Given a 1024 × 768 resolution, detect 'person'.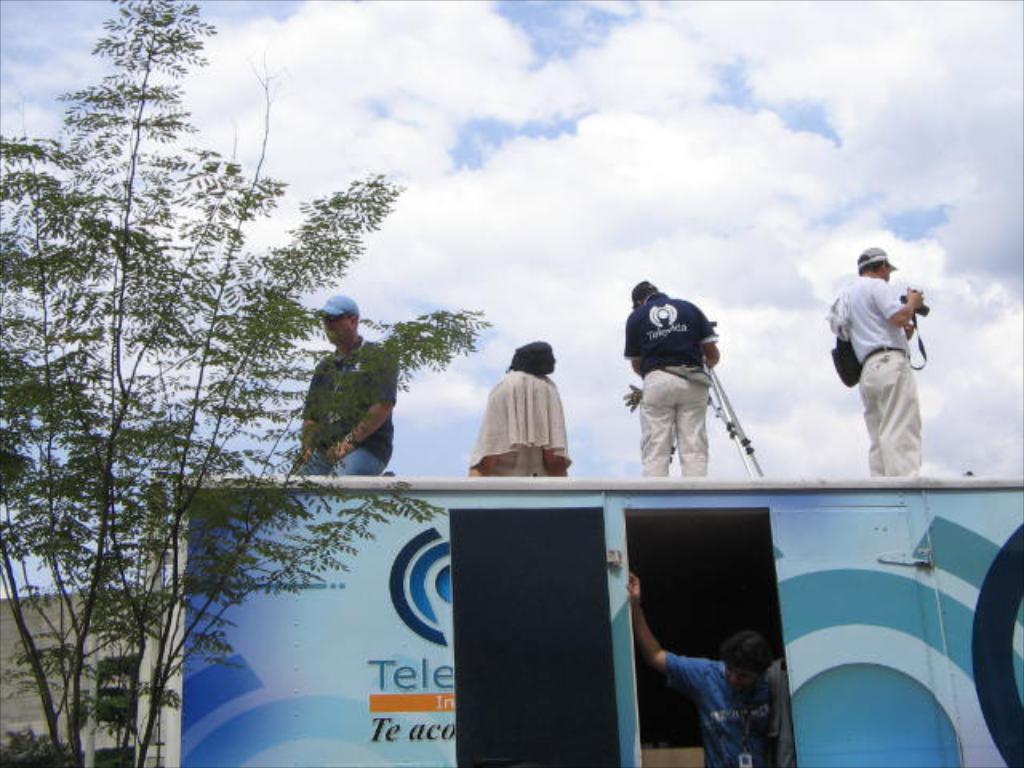
[left=293, top=296, right=395, bottom=478].
